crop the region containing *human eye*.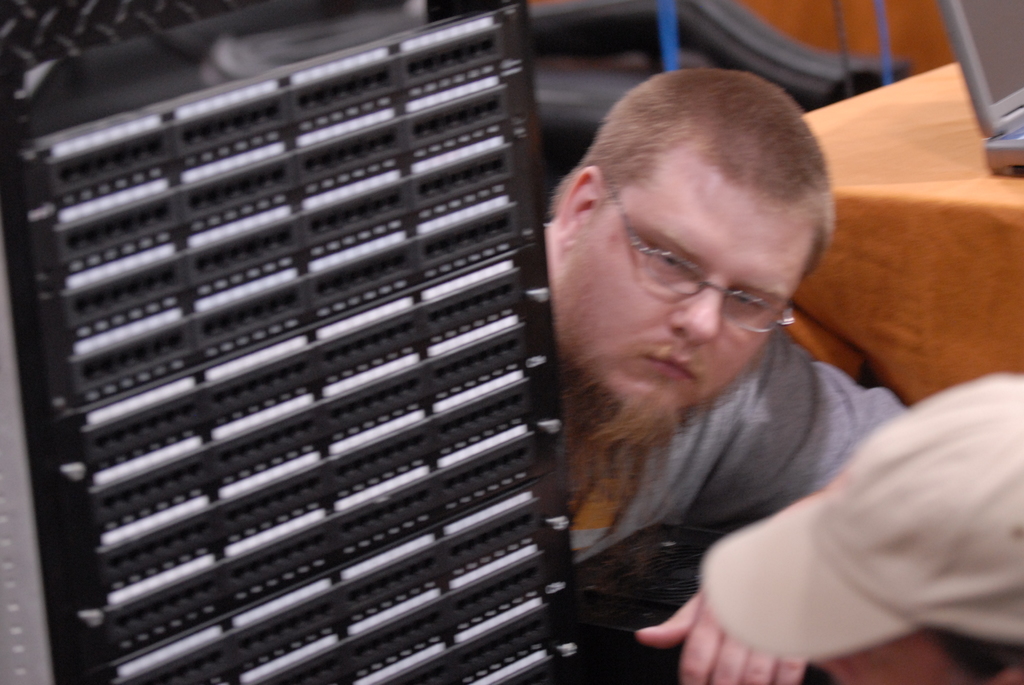
Crop region: detection(658, 250, 688, 270).
